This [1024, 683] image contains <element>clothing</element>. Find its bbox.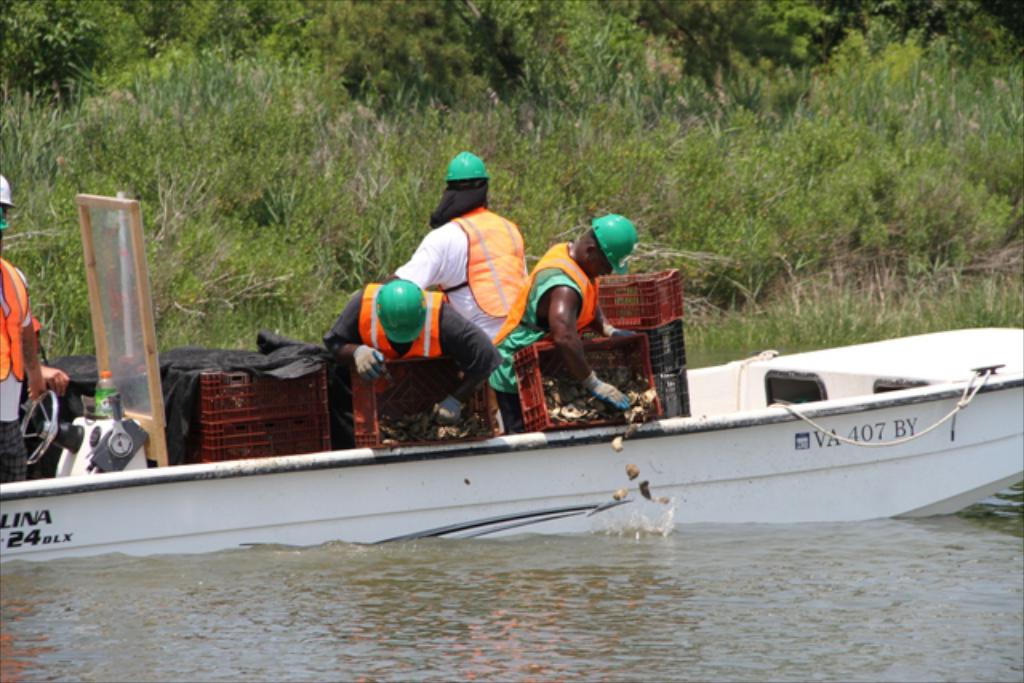
left=483, top=237, right=606, bottom=398.
